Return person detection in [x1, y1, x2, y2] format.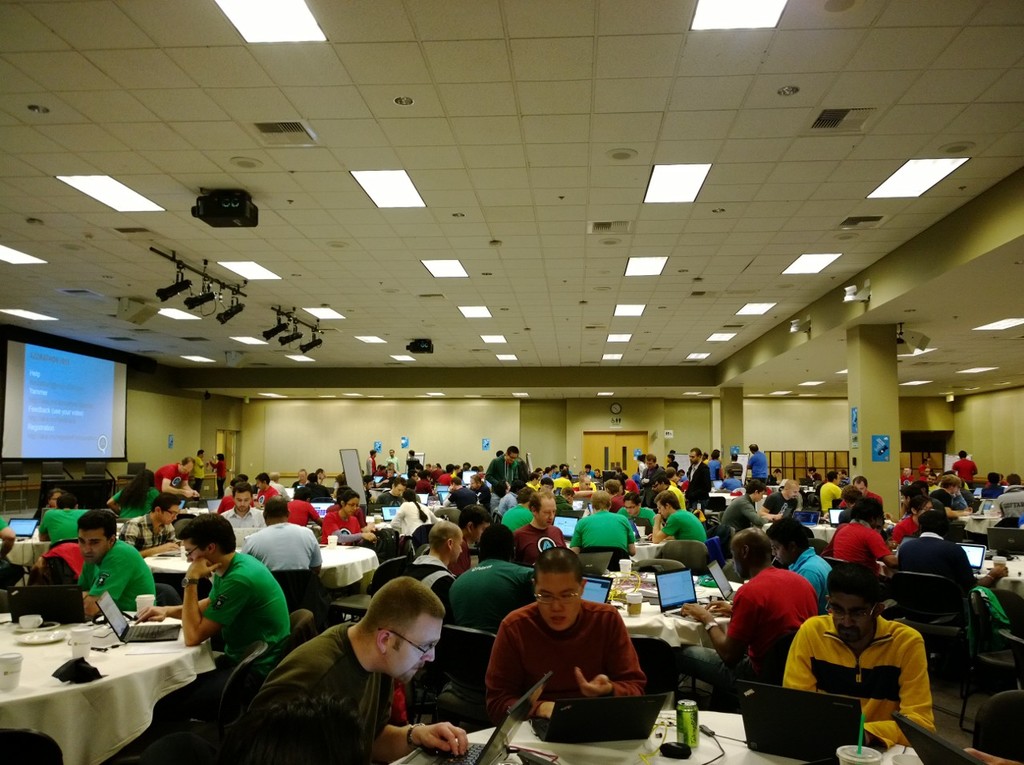
[719, 480, 766, 555].
